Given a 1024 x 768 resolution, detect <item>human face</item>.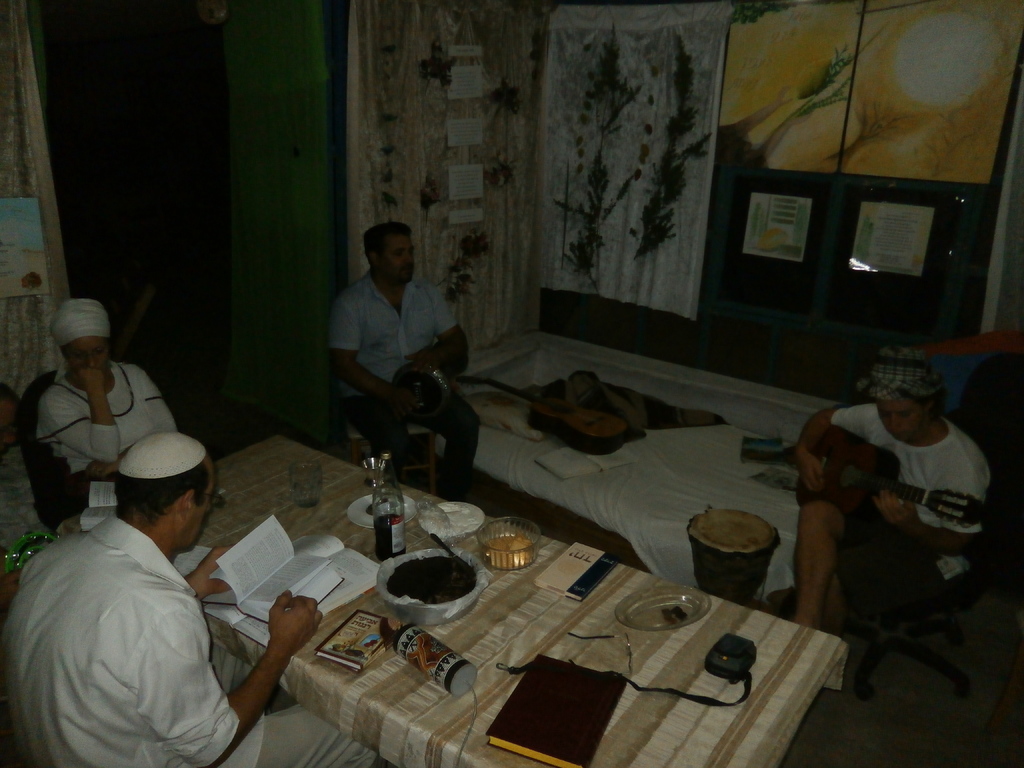
x1=878 y1=390 x2=930 y2=444.
